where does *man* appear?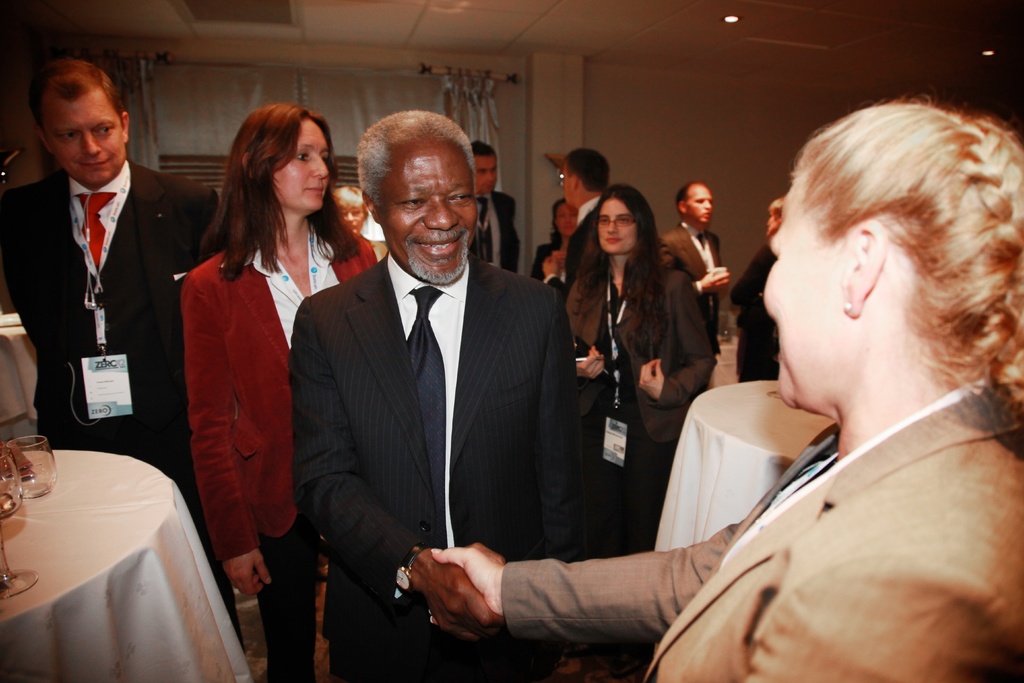
Appears at rect(541, 148, 611, 304).
